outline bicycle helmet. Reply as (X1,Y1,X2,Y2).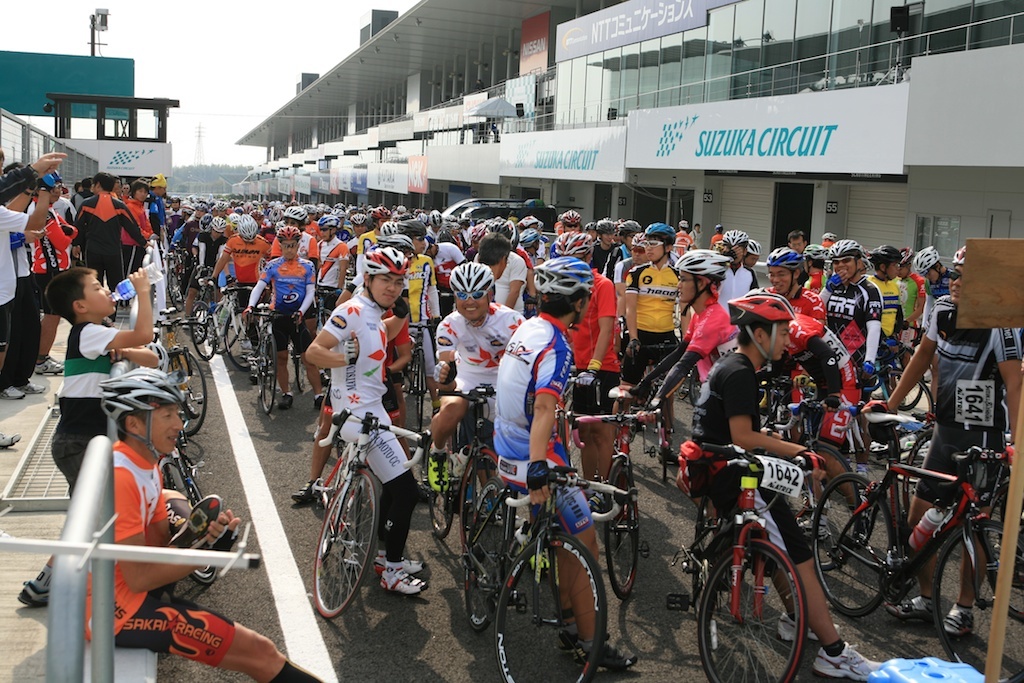
(801,242,821,263).
